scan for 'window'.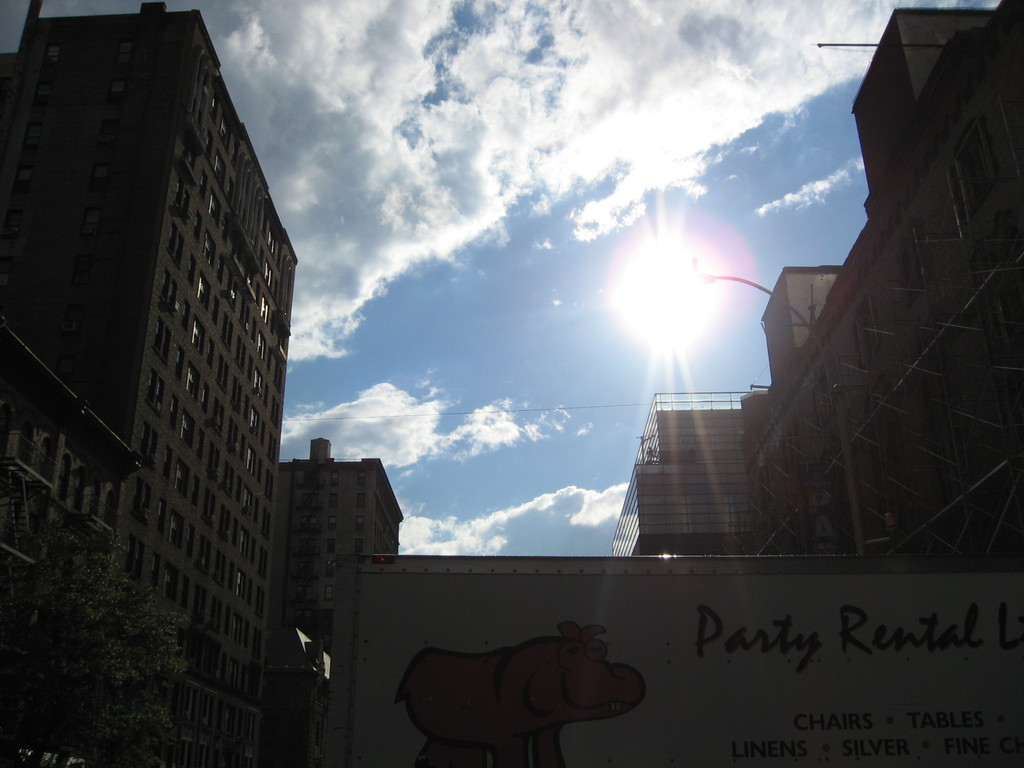
Scan result: x1=193, y1=323, x2=206, y2=355.
